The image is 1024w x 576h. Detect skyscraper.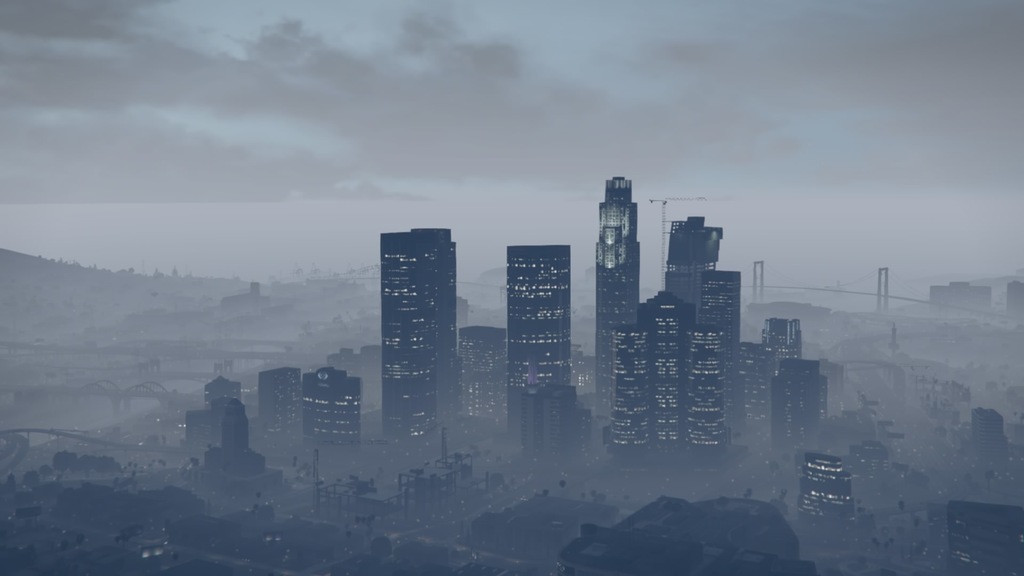
Detection: <region>260, 365, 295, 442</region>.
